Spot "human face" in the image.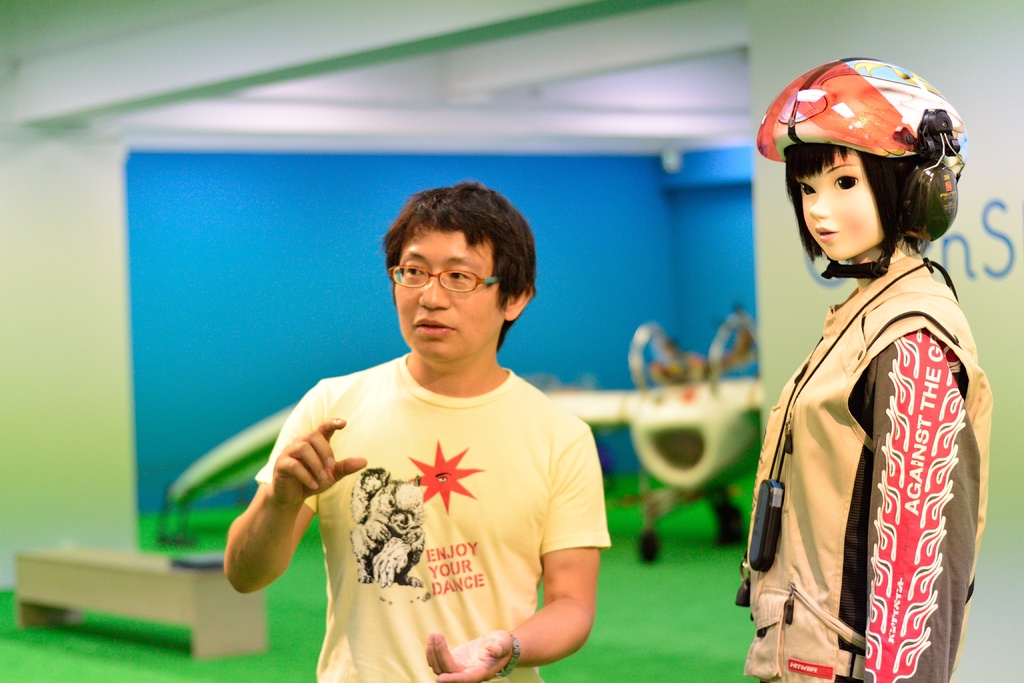
"human face" found at 394:231:496:366.
